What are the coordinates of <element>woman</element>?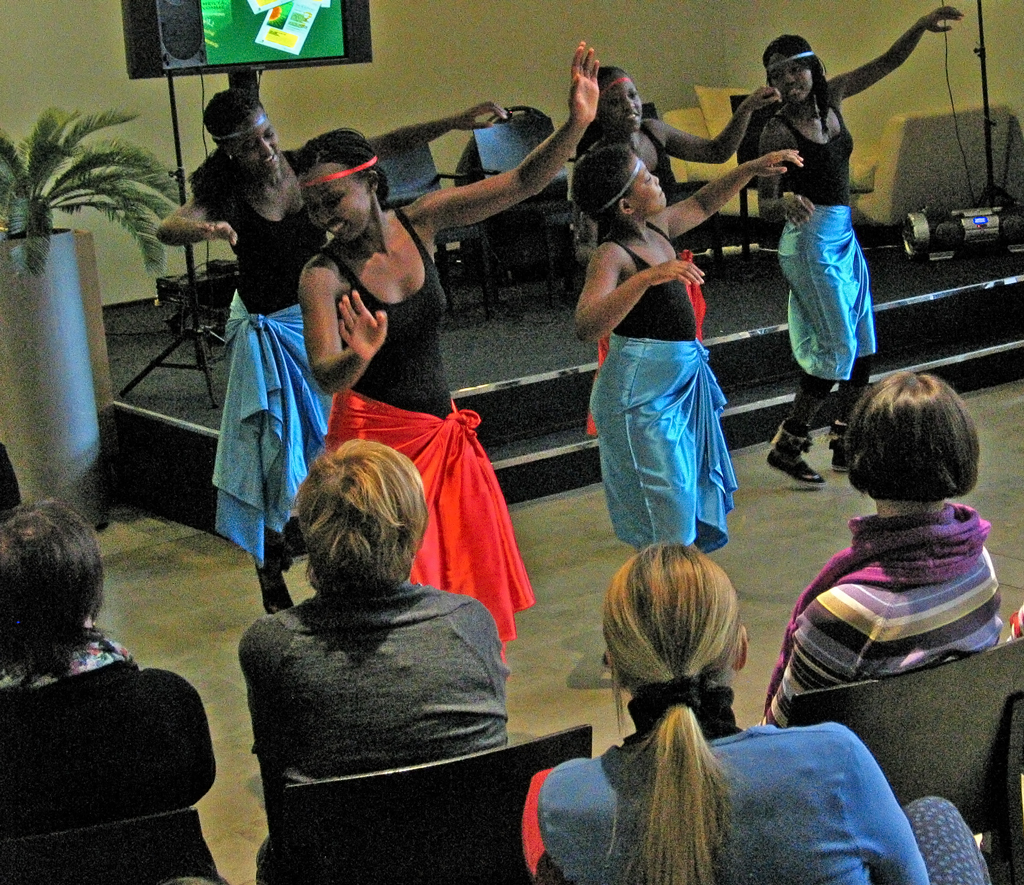
<bbox>754, 368, 997, 730</bbox>.
